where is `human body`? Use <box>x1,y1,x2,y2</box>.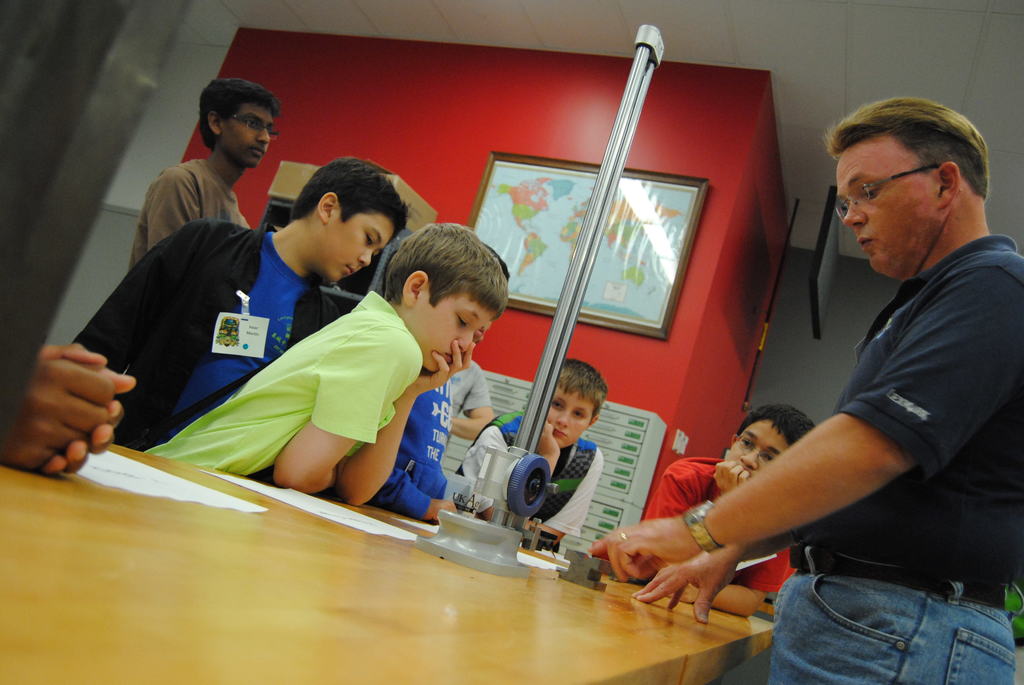
<box>127,154,257,267</box>.
